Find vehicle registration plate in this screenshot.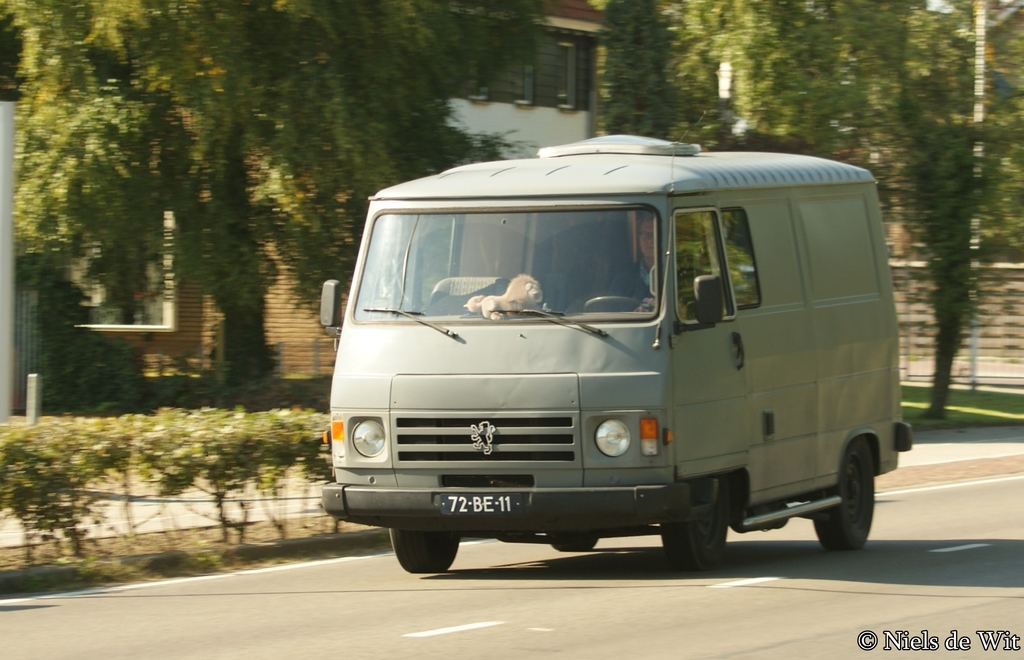
The bounding box for vehicle registration plate is region(439, 491, 518, 512).
